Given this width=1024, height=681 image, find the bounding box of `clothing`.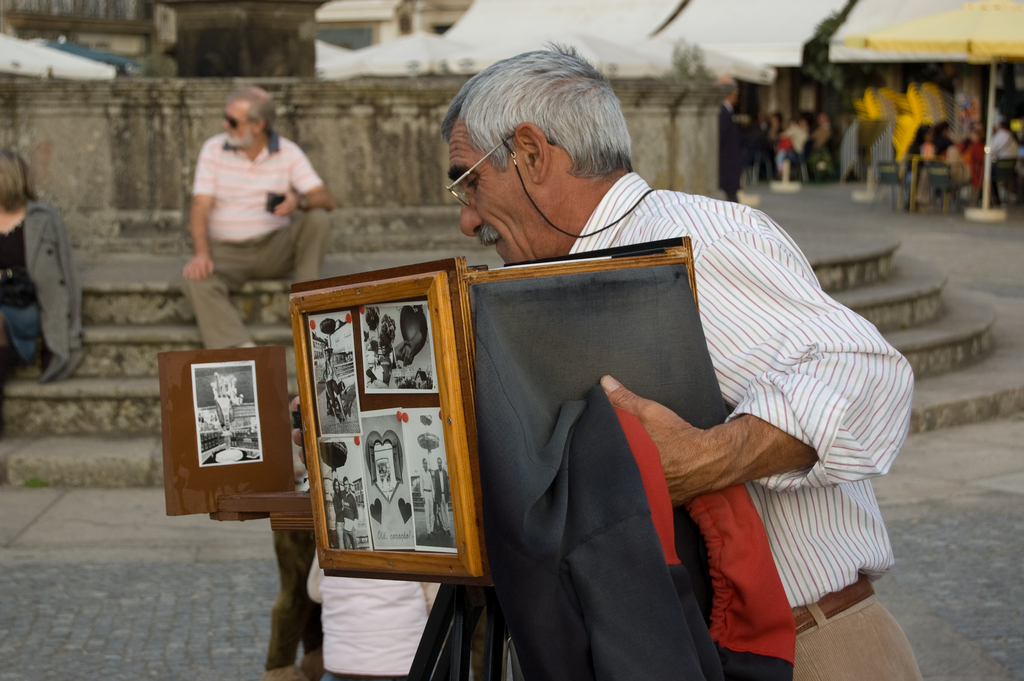
710,103,757,190.
